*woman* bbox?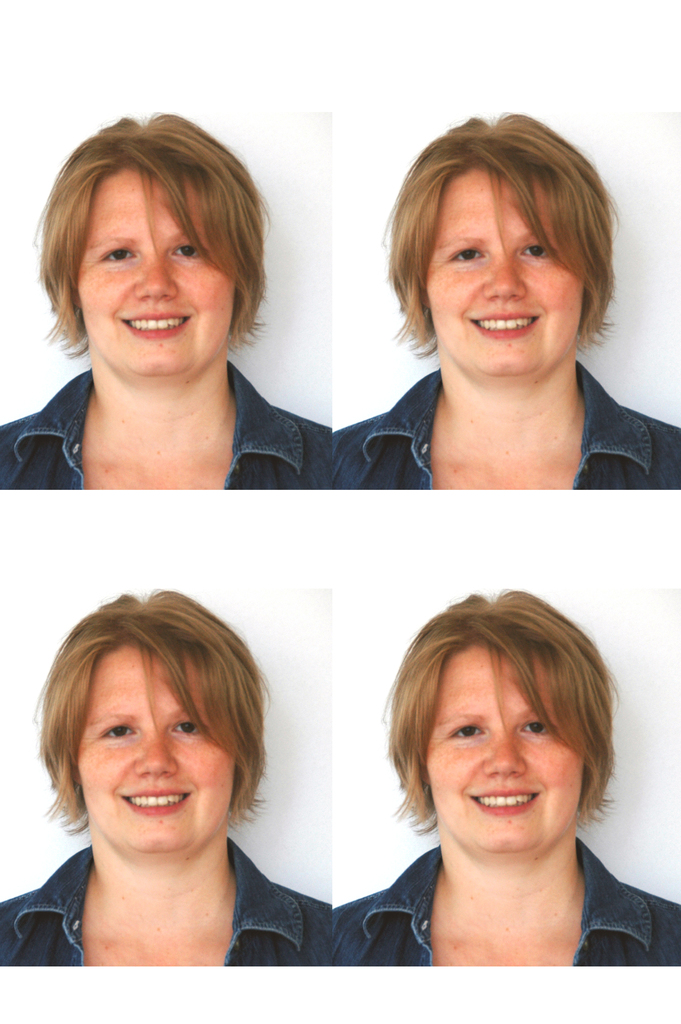
314/577/666/979
